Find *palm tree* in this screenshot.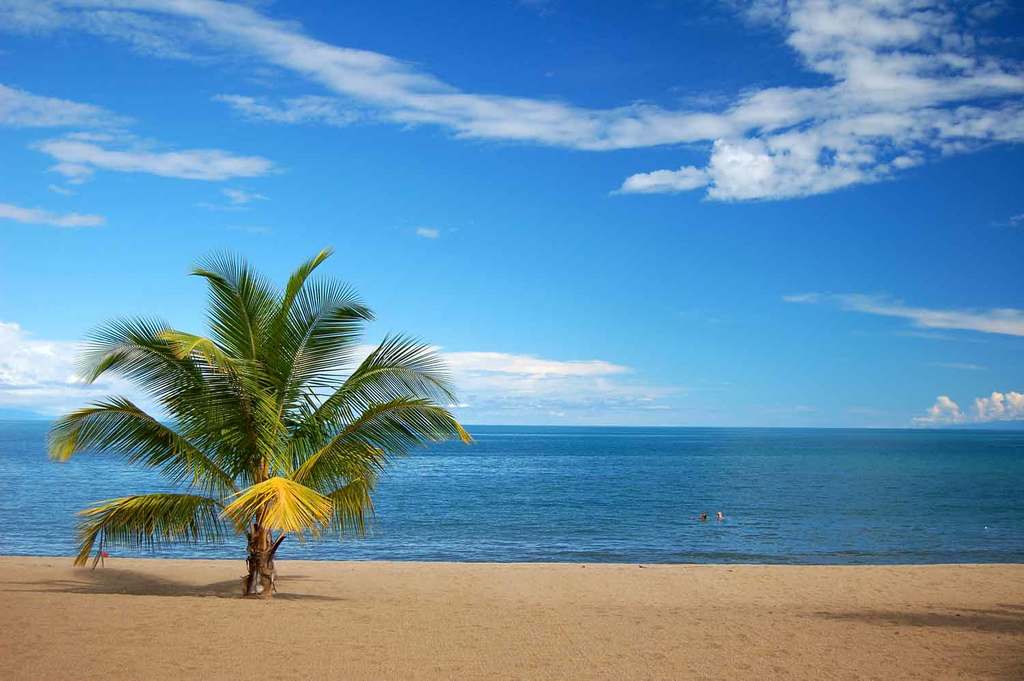
The bounding box for *palm tree* is BBox(44, 247, 479, 600).
